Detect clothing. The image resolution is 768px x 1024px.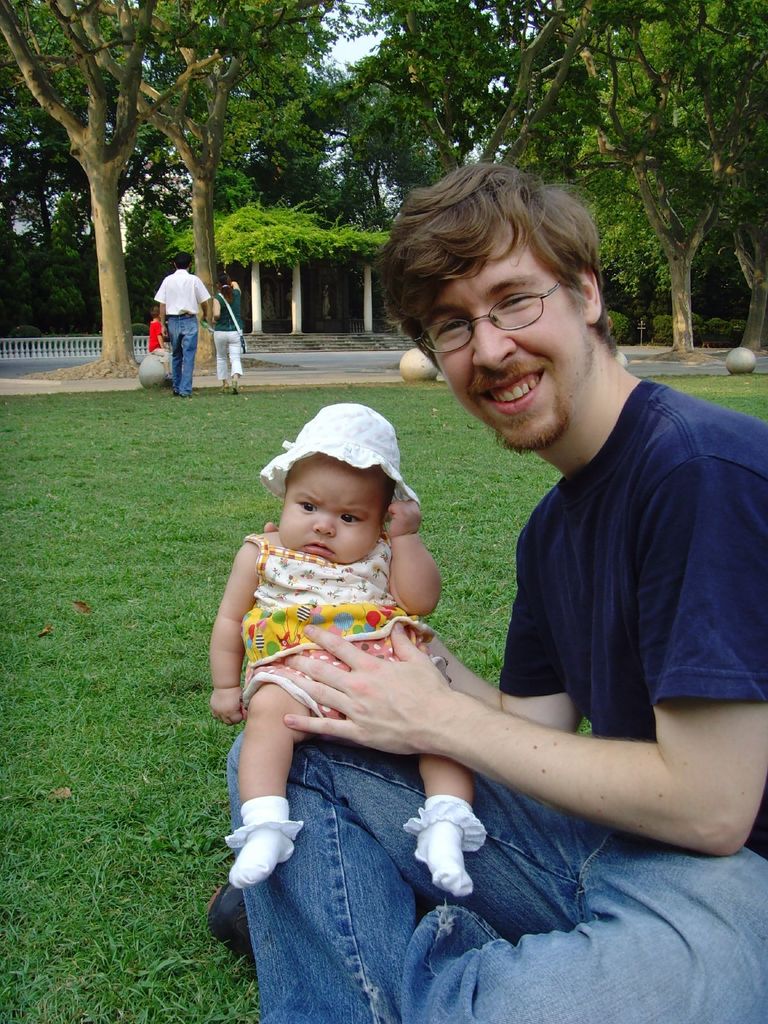
{"left": 145, "top": 321, "right": 173, "bottom": 364}.
